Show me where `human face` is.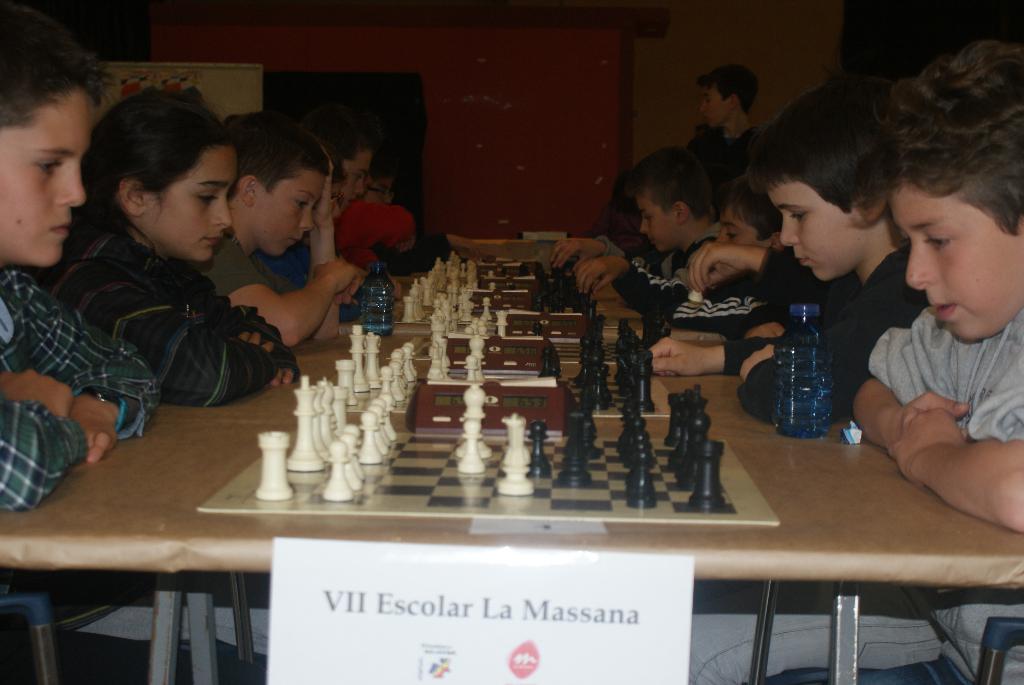
`human face` is at bbox(332, 180, 345, 219).
